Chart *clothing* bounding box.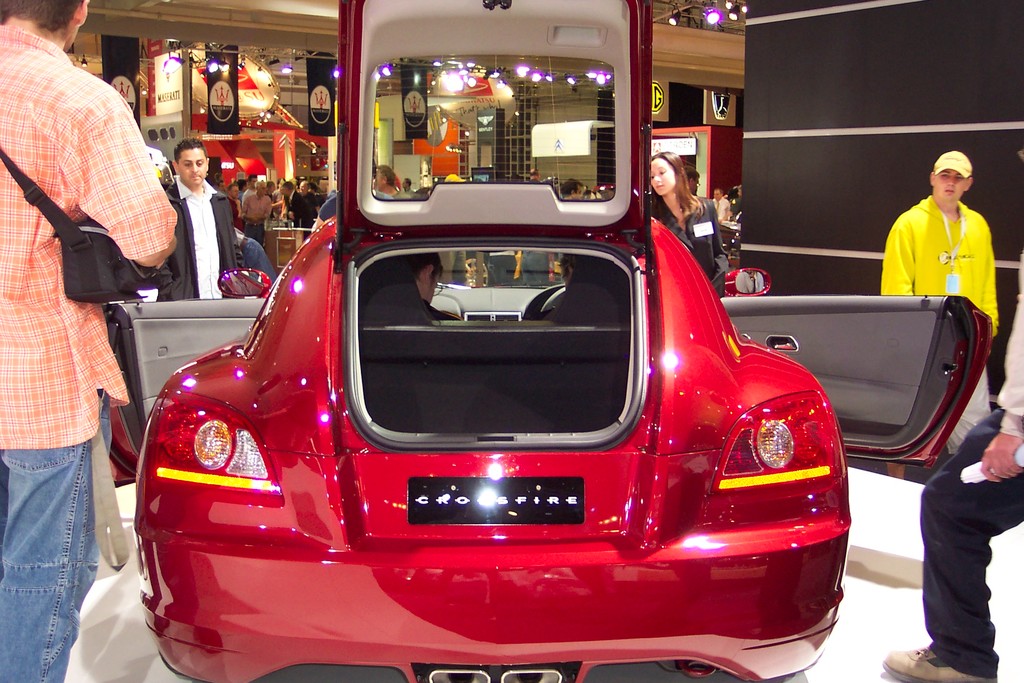
Charted: {"left": 657, "top": 195, "right": 723, "bottom": 298}.
